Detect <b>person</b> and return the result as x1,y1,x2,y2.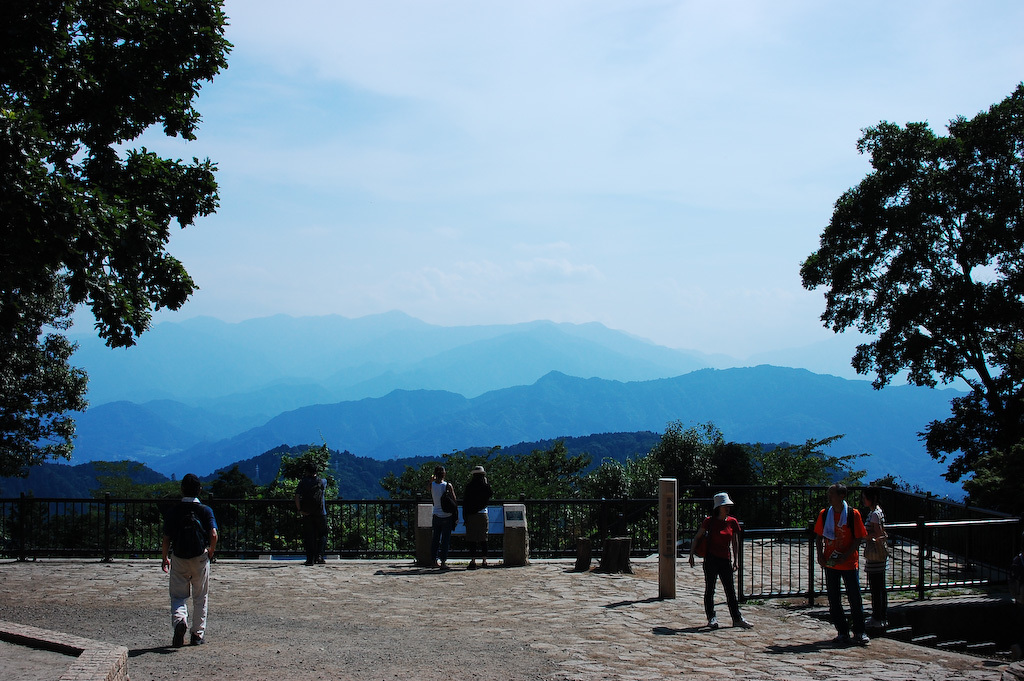
854,490,886,625.
